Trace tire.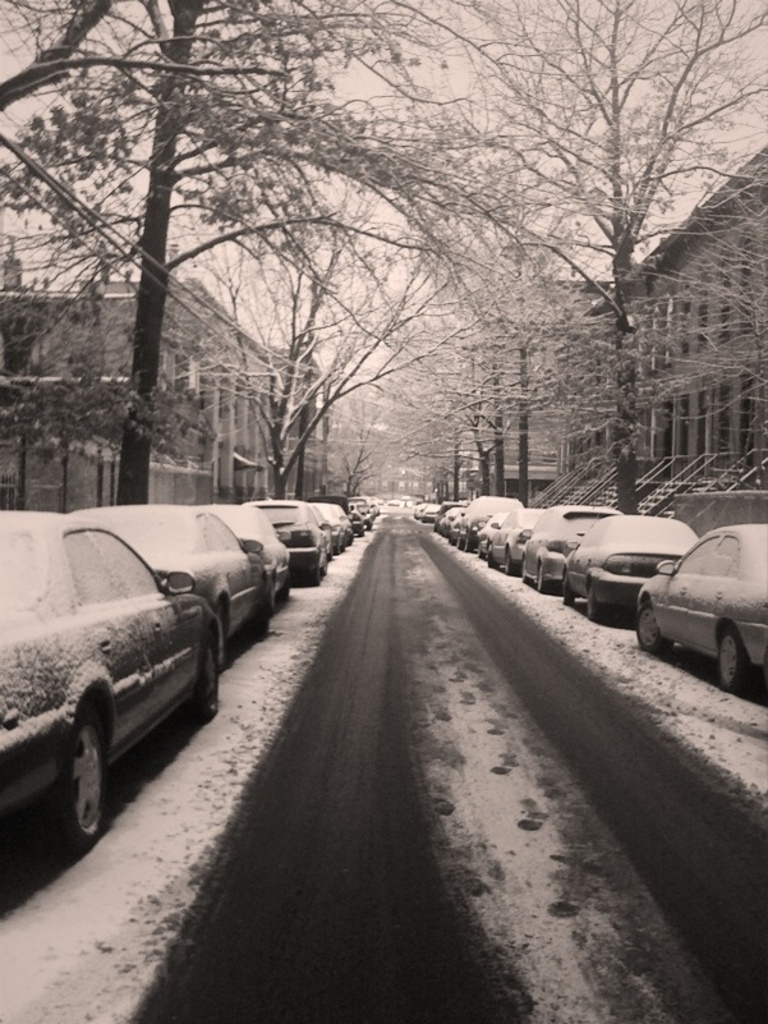
Traced to {"left": 188, "top": 619, "right": 229, "bottom": 721}.
